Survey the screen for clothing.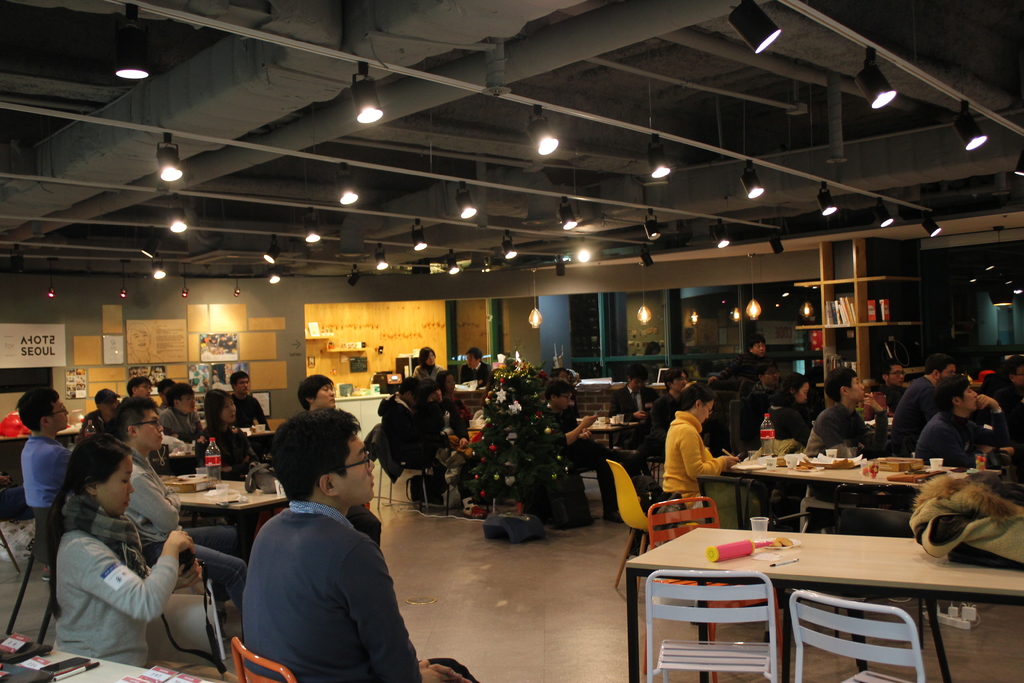
Survey found: {"x1": 200, "y1": 425, "x2": 277, "y2": 484}.
